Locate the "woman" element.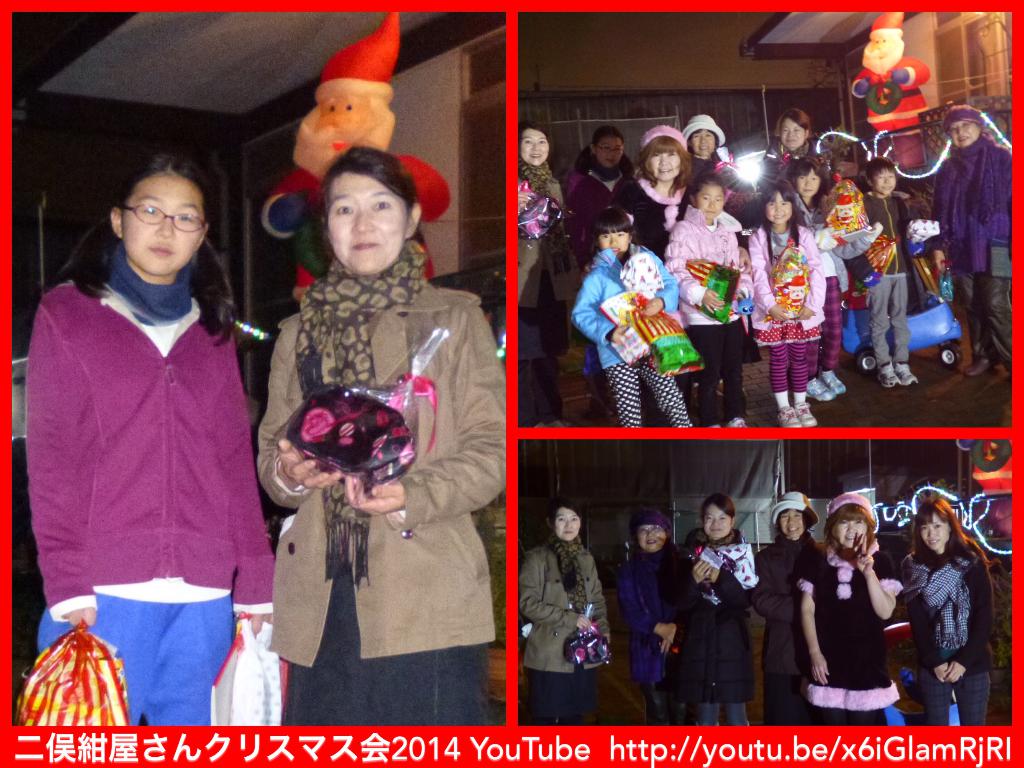
Element bbox: x1=902, y1=495, x2=1001, y2=732.
